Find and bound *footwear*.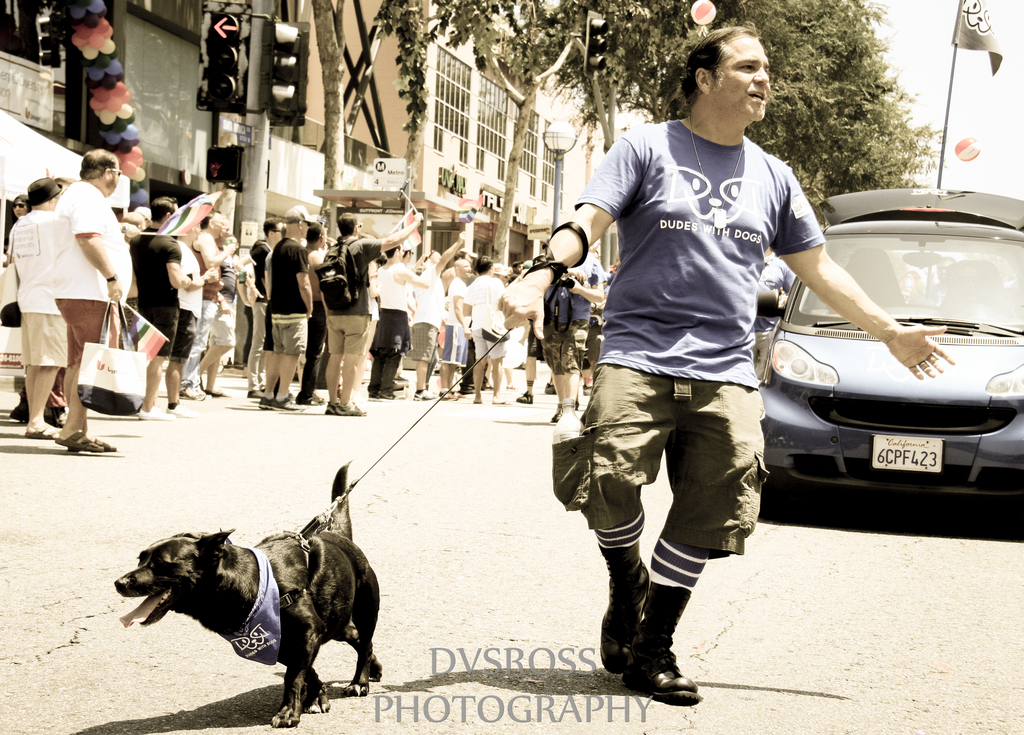
Bound: crop(617, 622, 697, 713).
